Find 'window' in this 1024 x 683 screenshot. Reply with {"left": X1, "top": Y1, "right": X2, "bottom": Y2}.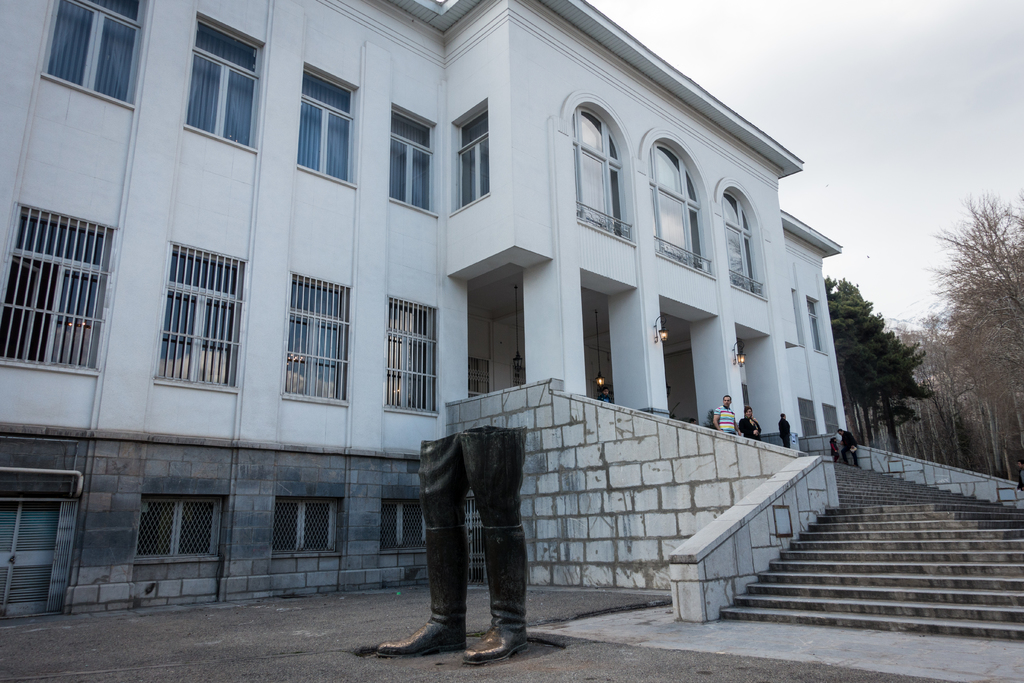
{"left": 744, "top": 381, "right": 750, "bottom": 409}.
